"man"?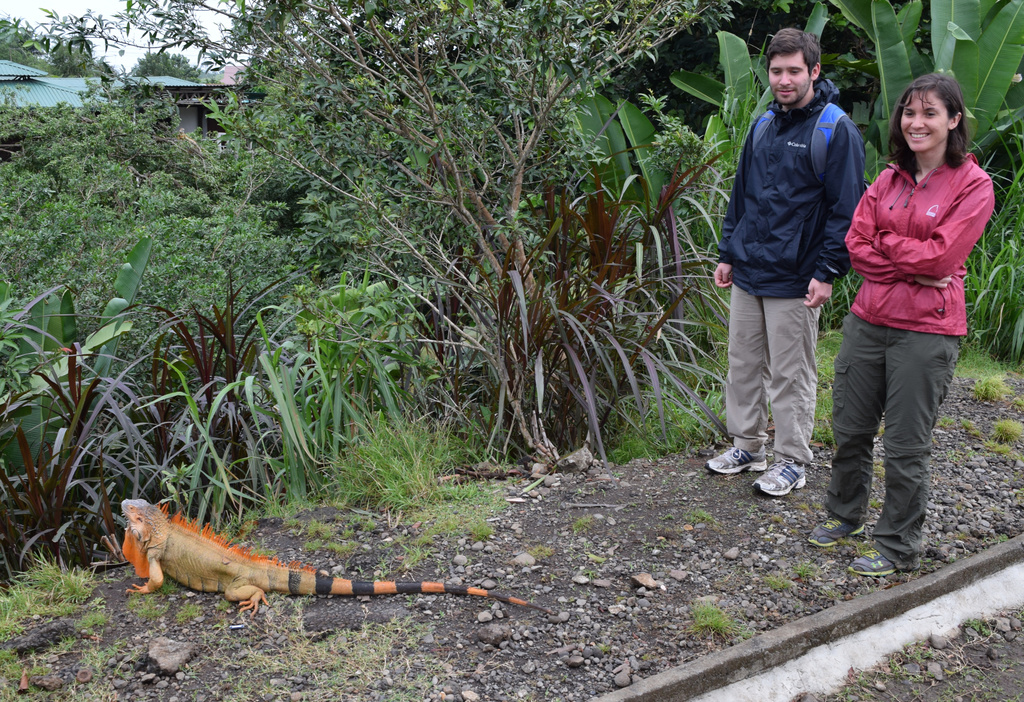
[x1=700, y1=27, x2=870, y2=503]
